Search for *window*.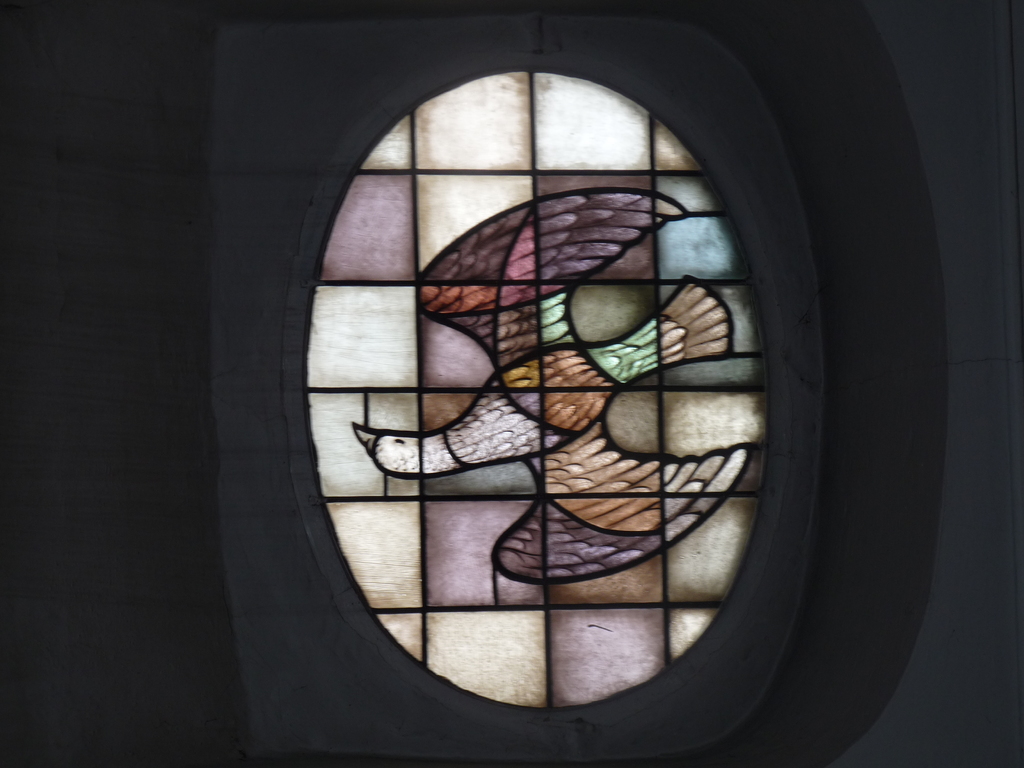
Found at BBox(344, 53, 790, 669).
